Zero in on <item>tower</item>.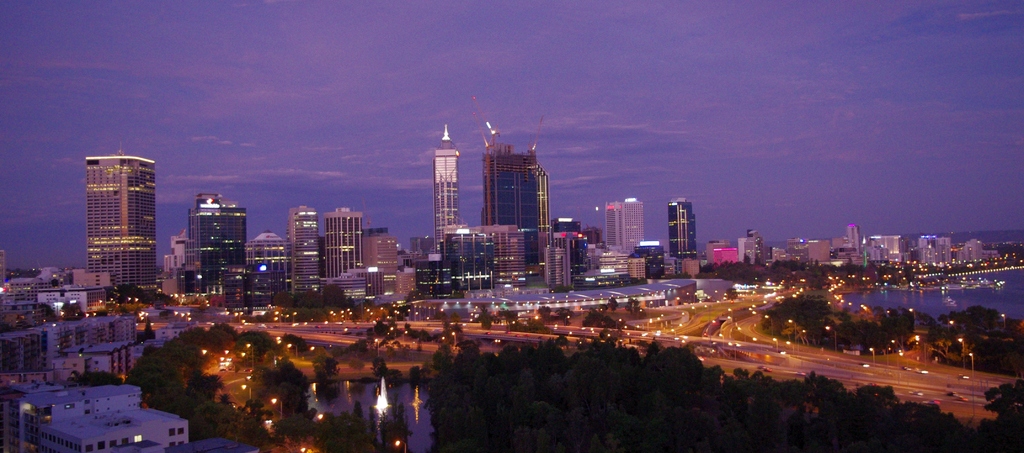
Zeroed in: [x1=736, y1=228, x2=761, y2=266].
